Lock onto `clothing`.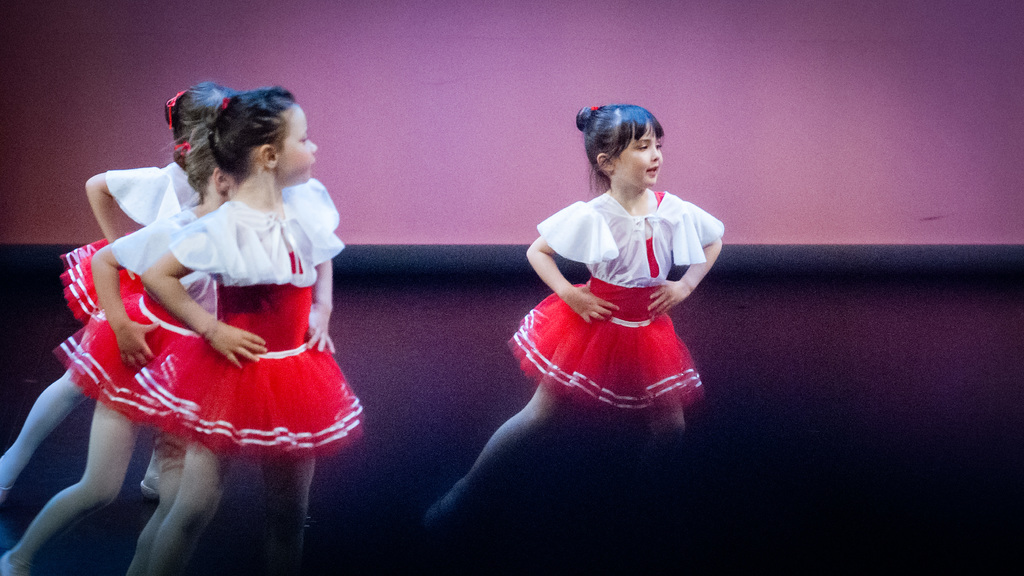
Locked: 518,179,716,401.
